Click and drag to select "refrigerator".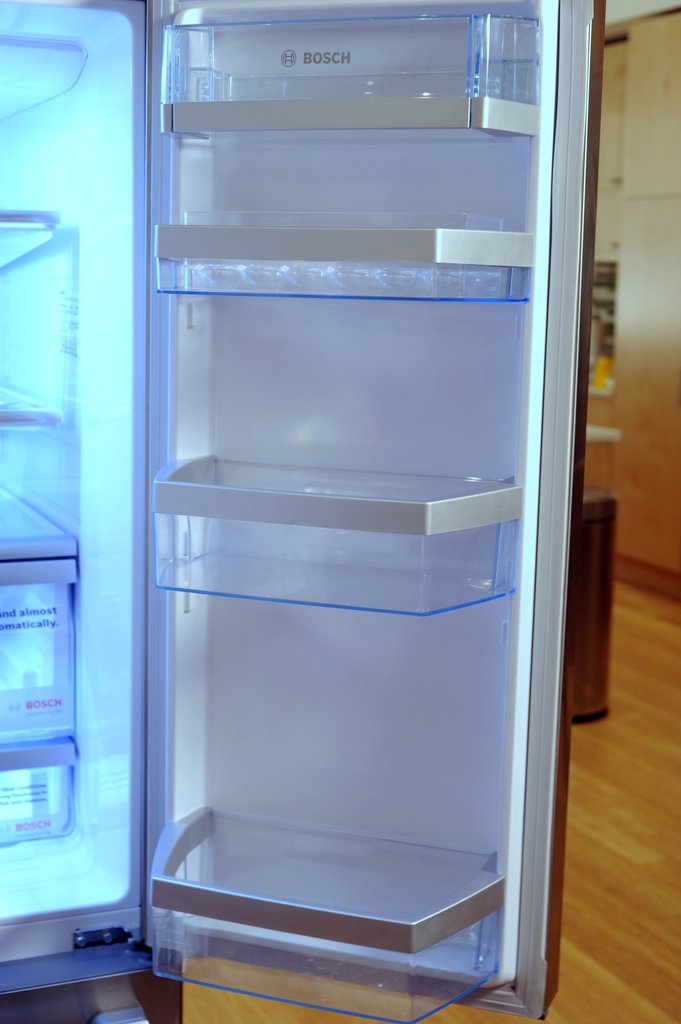
Selection: 7/6/606/1023.
